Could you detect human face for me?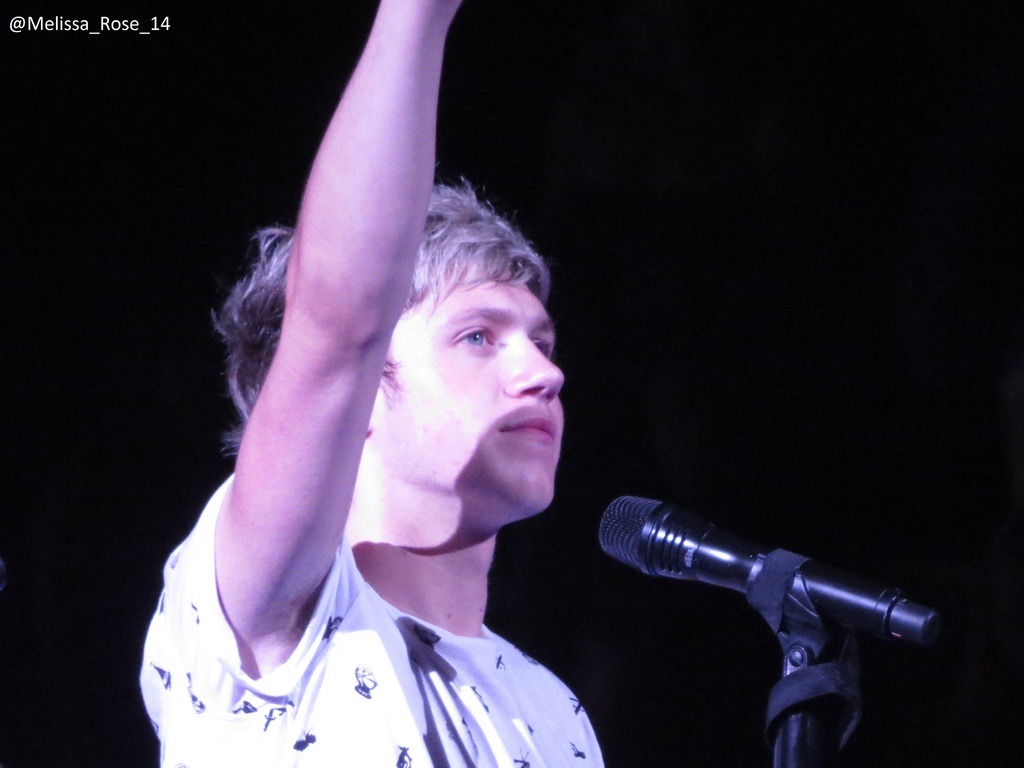
Detection result: 376, 257, 567, 521.
